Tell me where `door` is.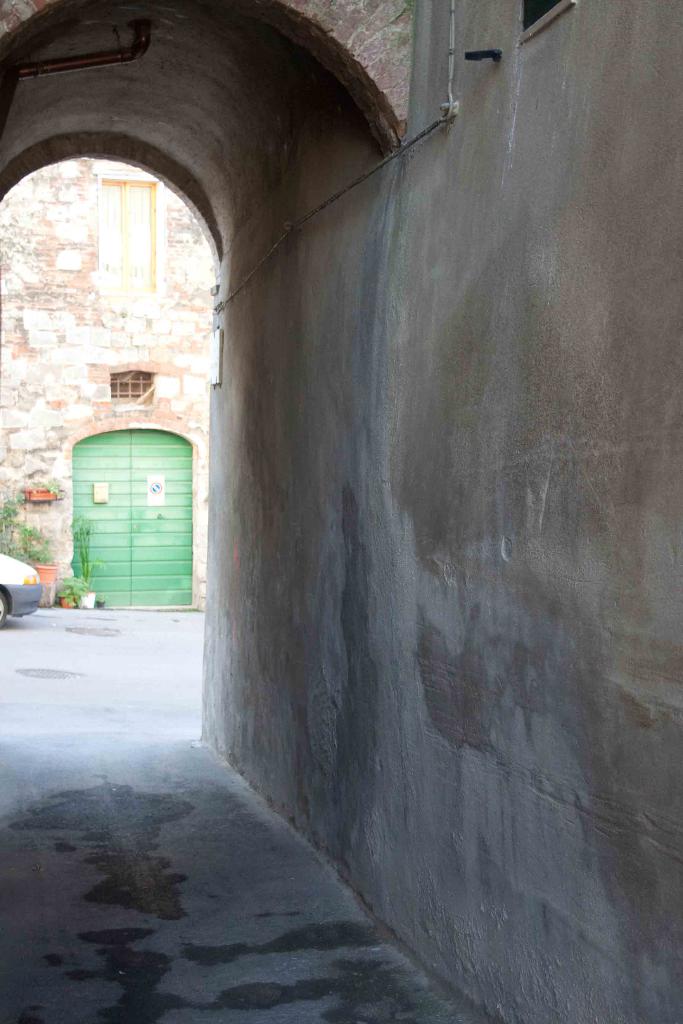
`door` is at [x1=55, y1=391, x2=192, y2=611].
